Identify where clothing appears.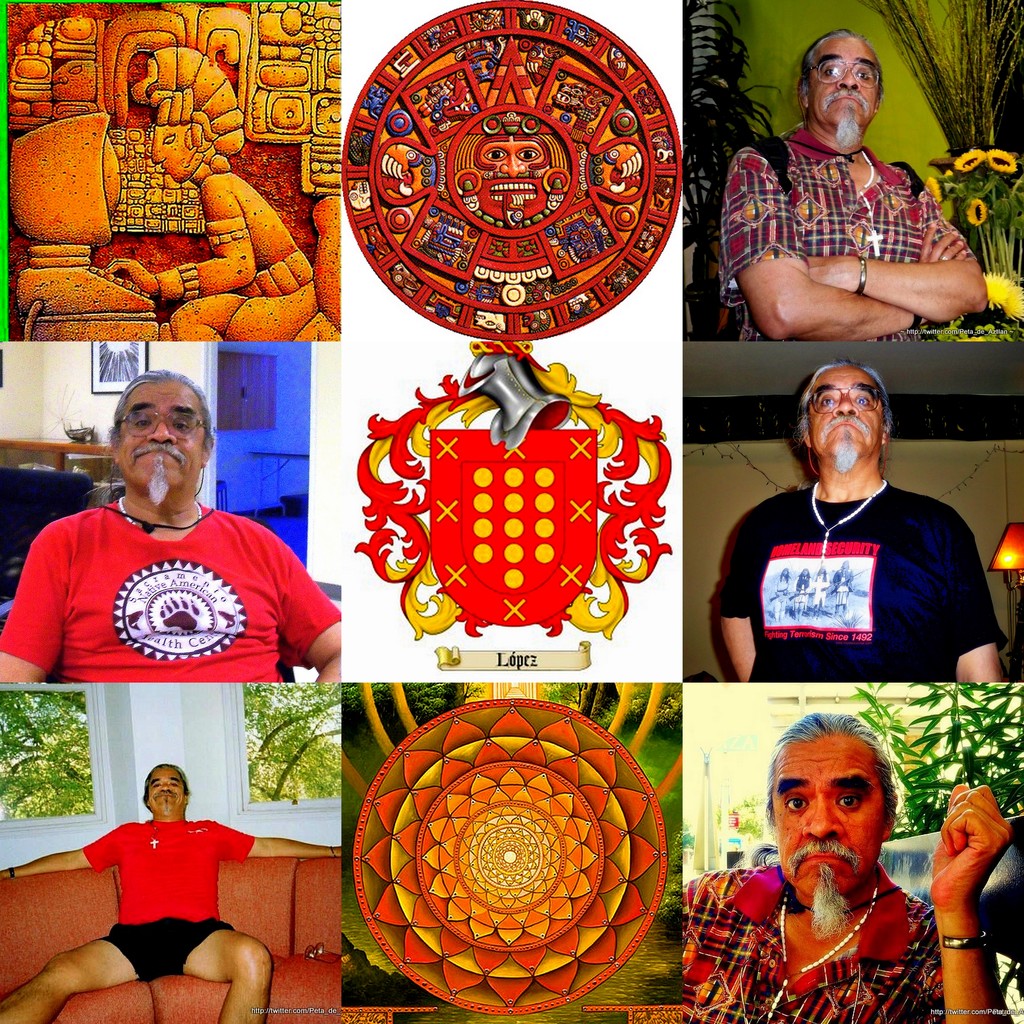
Appears at (775,580,787,603).
